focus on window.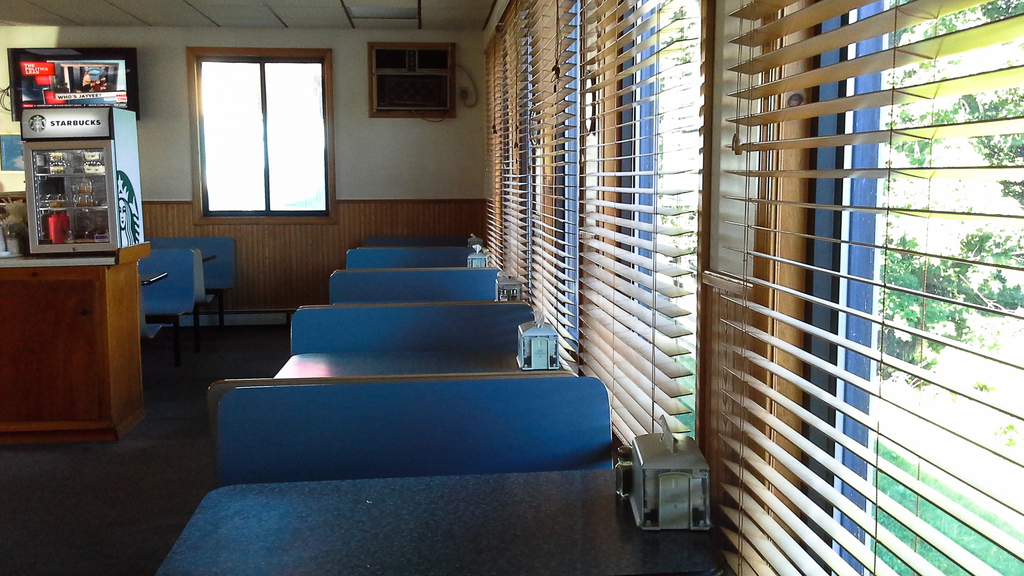
Focused at 566 0 602 372.
